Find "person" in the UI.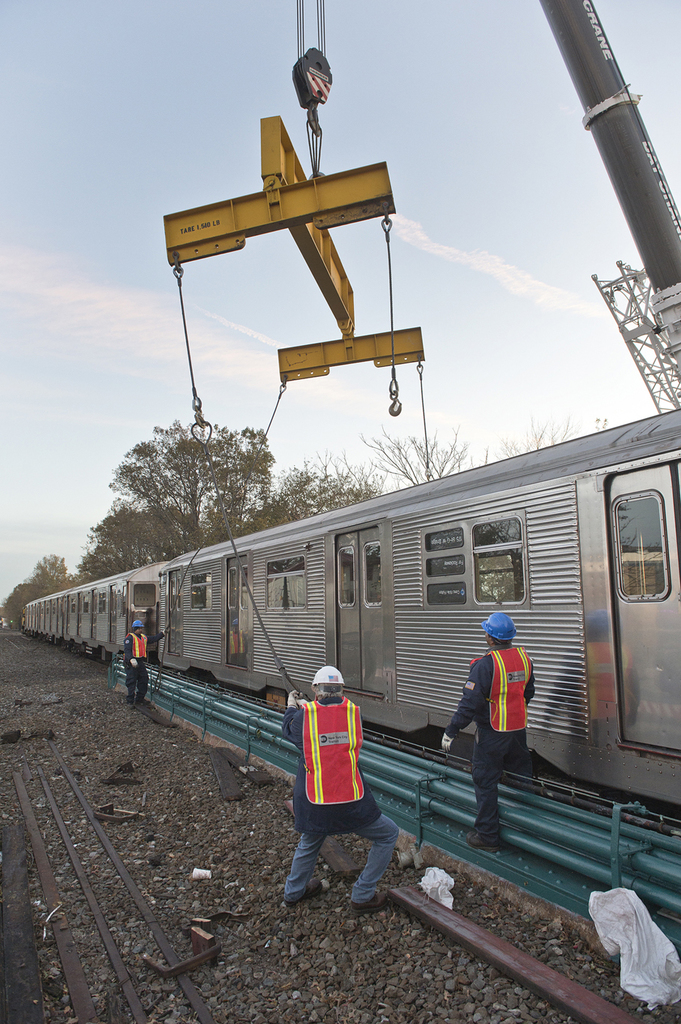
UI element at (x1=125, y1=621, x2=166, y2=708).
